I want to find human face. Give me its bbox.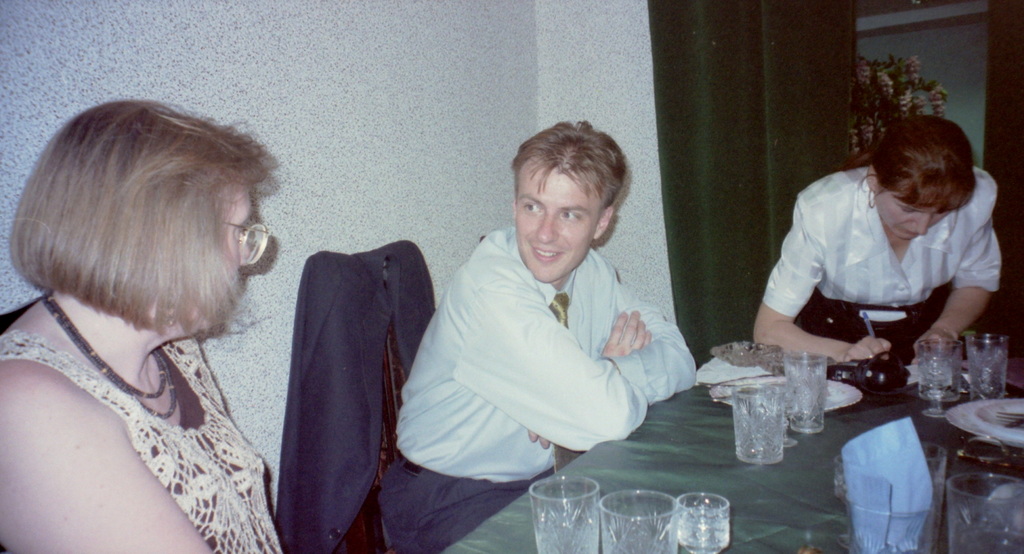
rect(881, 195, 950, 236).
